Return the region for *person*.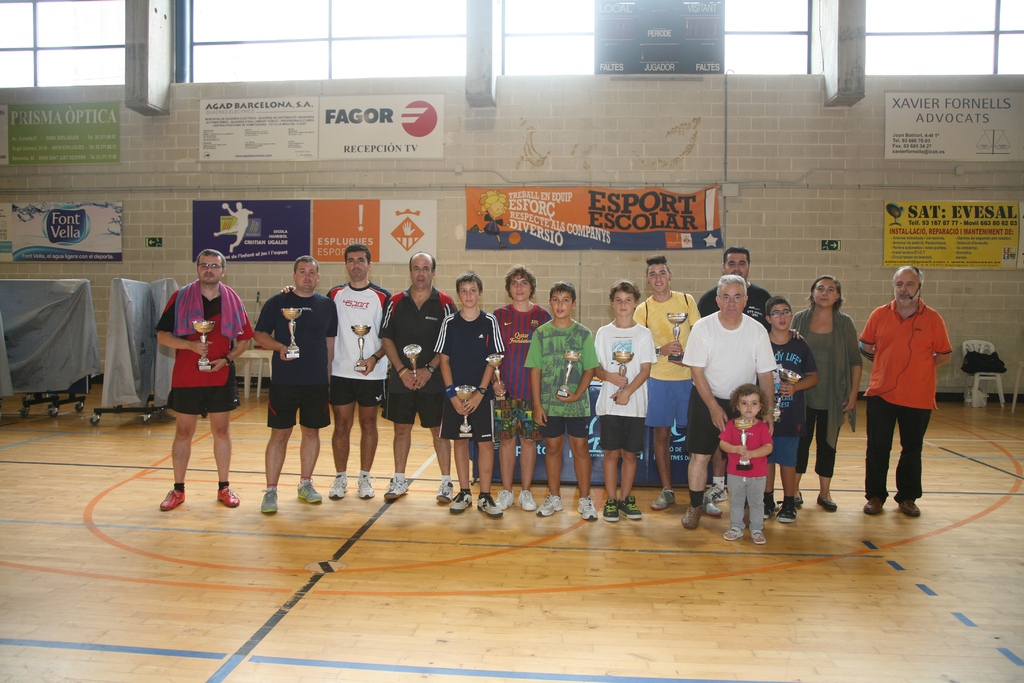
select_region(153, 249, 250, 508).
